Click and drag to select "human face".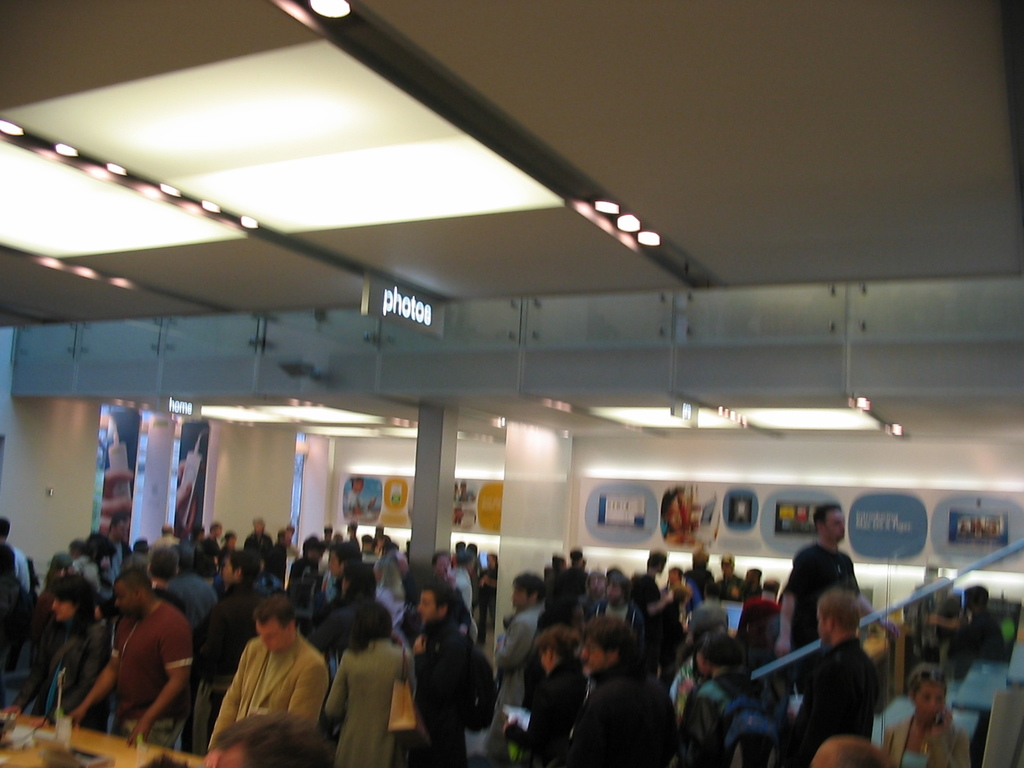
Selection: 255/624/289/651.
